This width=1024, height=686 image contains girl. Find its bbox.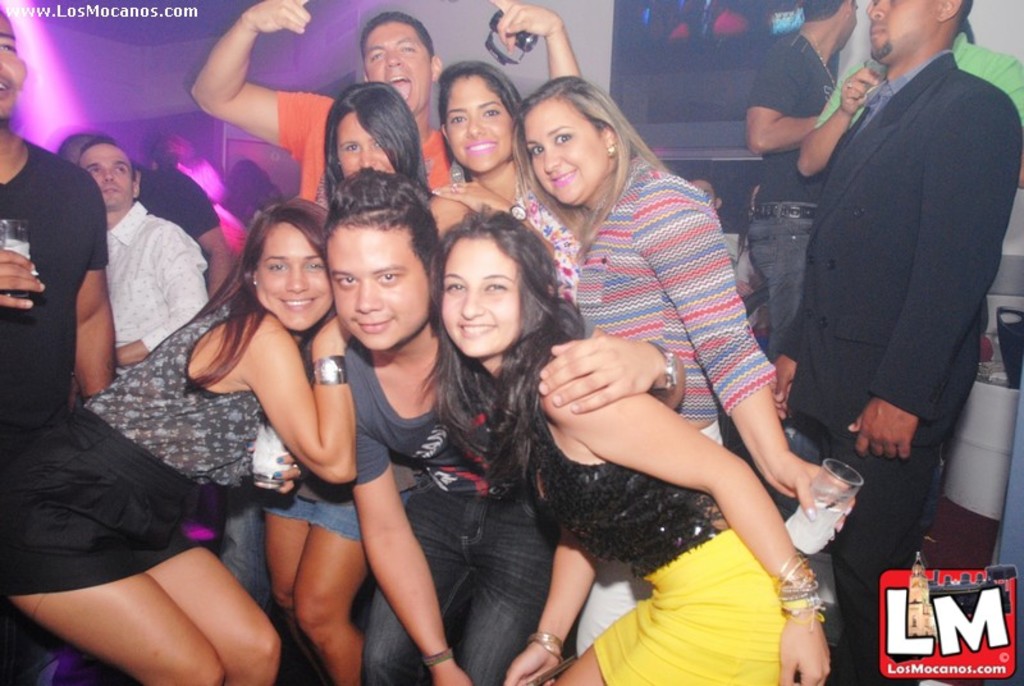
(x1=416, y1=206, x2=831, y2=685).
